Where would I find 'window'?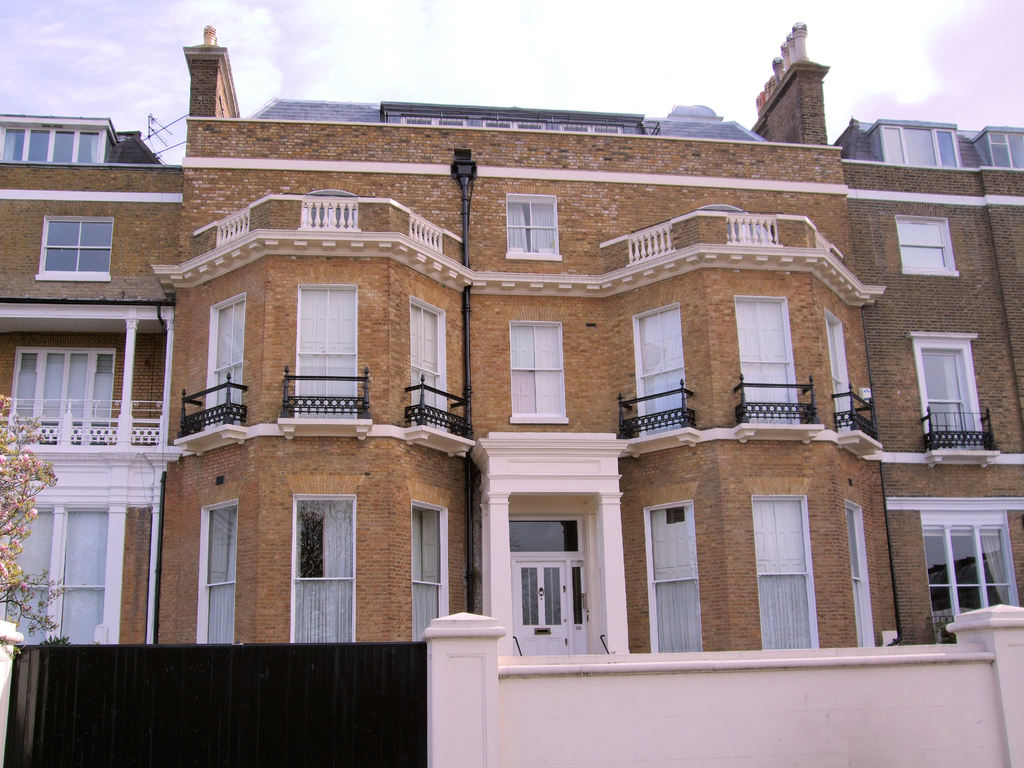
At box=[979, 127, 1023, 176].
